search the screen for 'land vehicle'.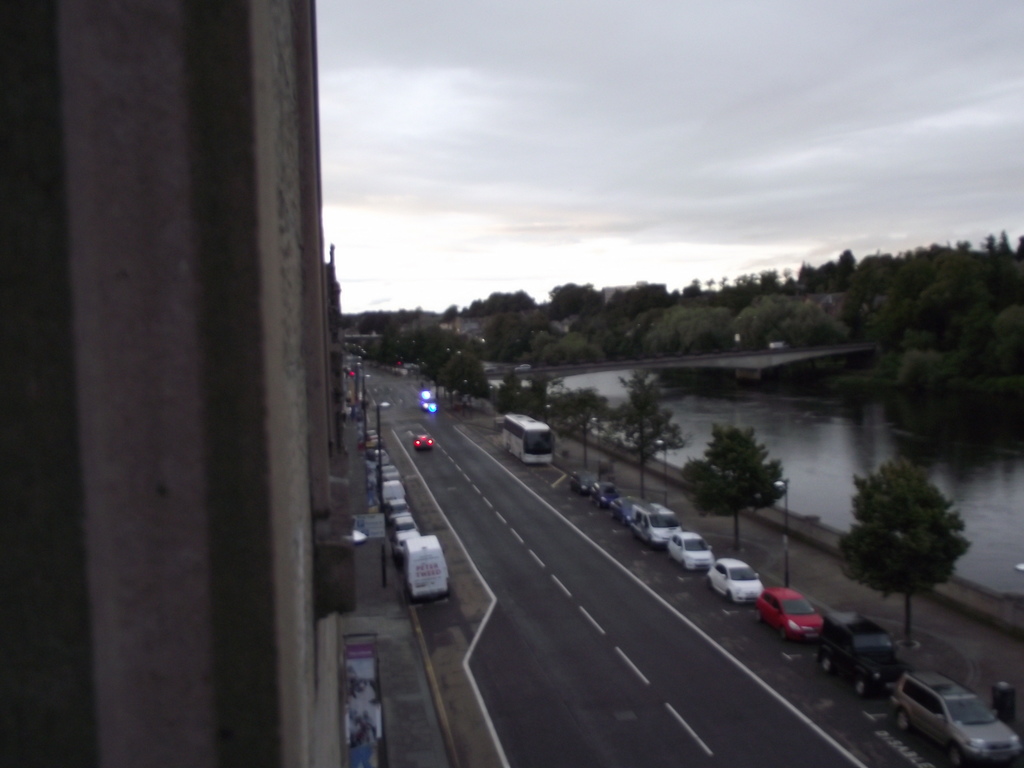
Found at rect(372, 441, 376, 446).
